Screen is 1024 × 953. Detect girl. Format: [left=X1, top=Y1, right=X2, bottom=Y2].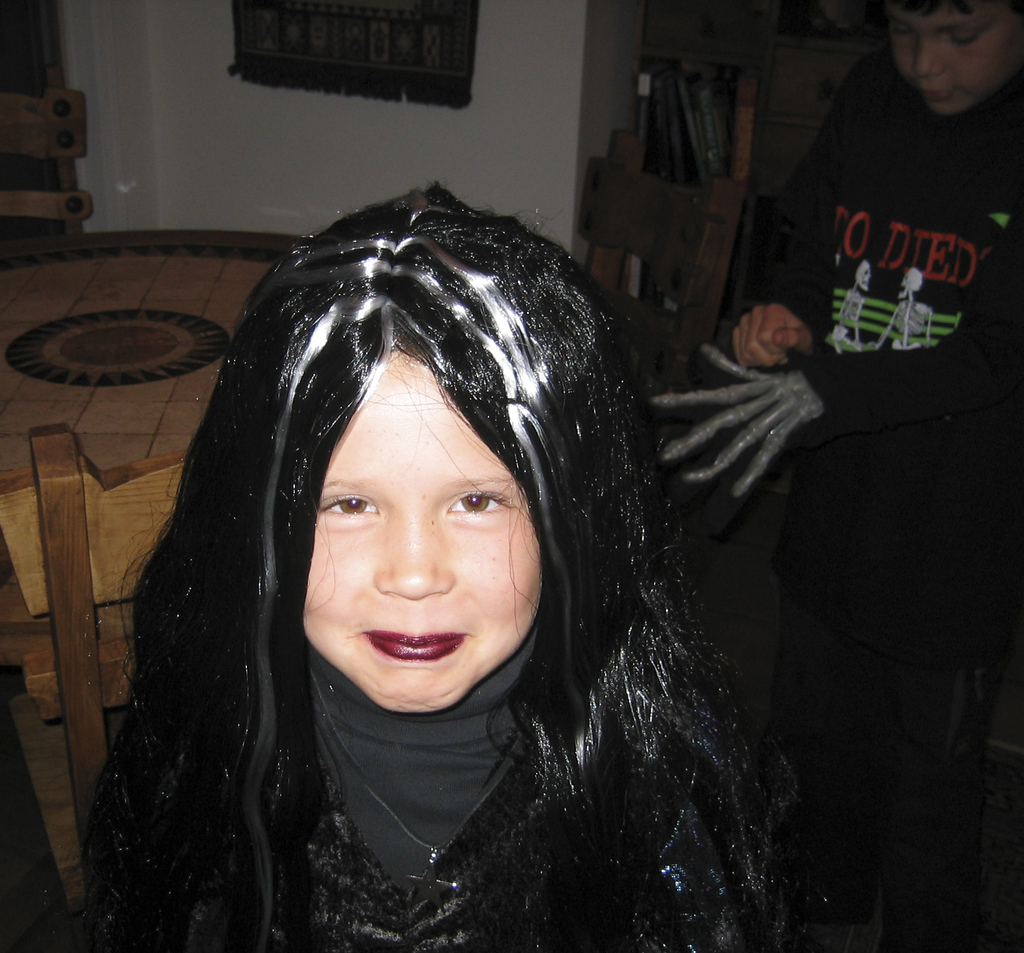
[left=76, top=179, right=794, bottom=945].
